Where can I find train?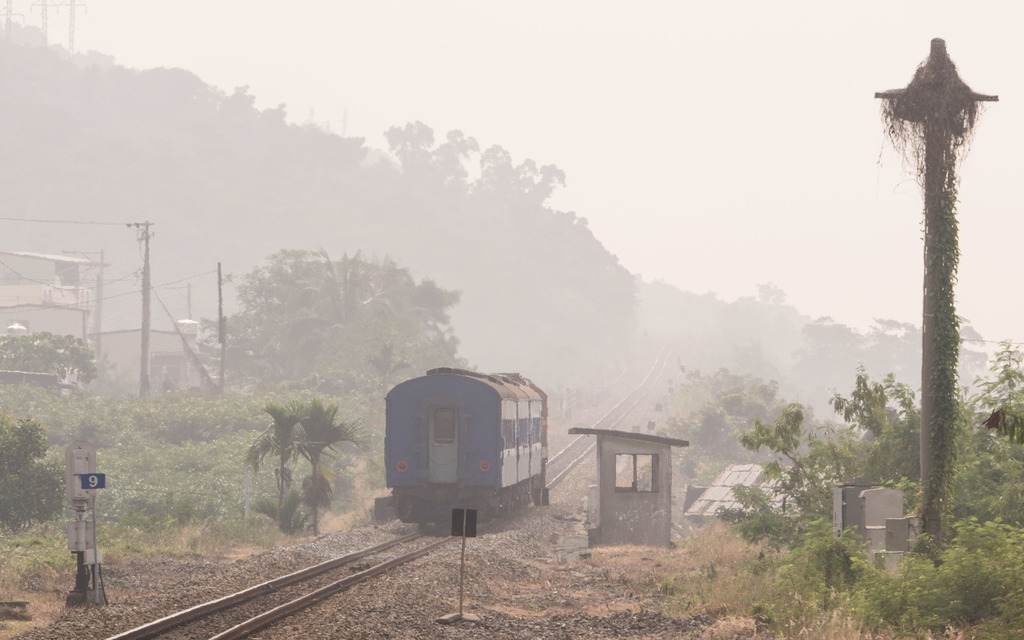
You can find it at left=383, top=369, right=545, bottom=533.
